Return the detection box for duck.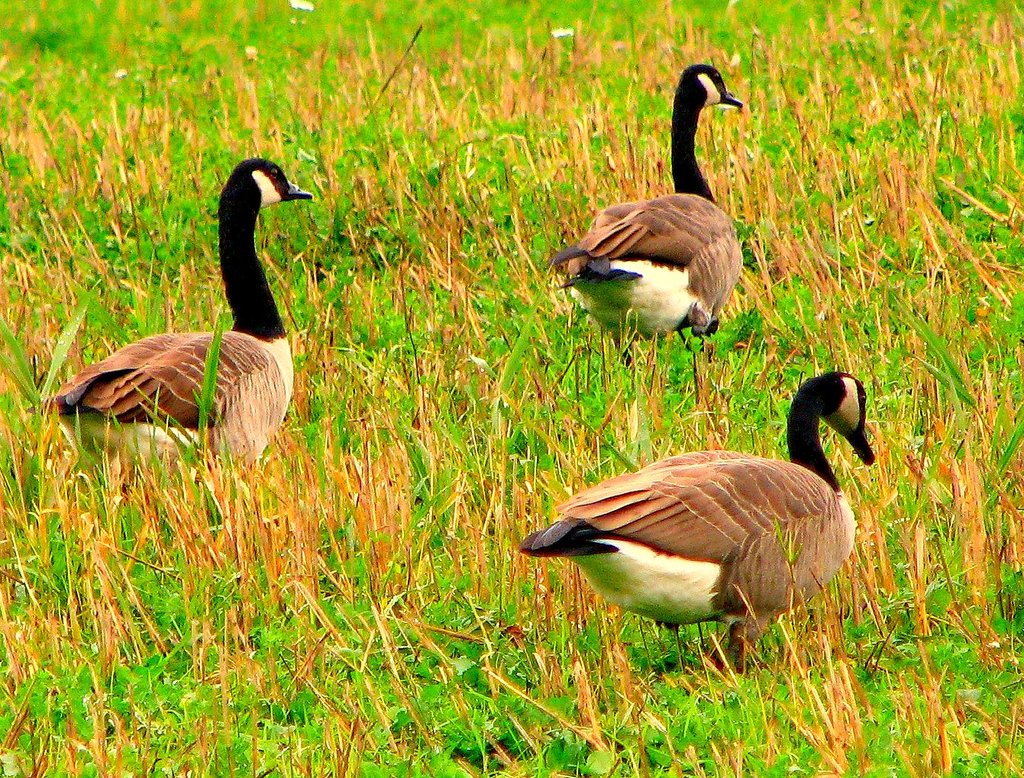
x1=523 y1=370 x2=876 y2=686.
